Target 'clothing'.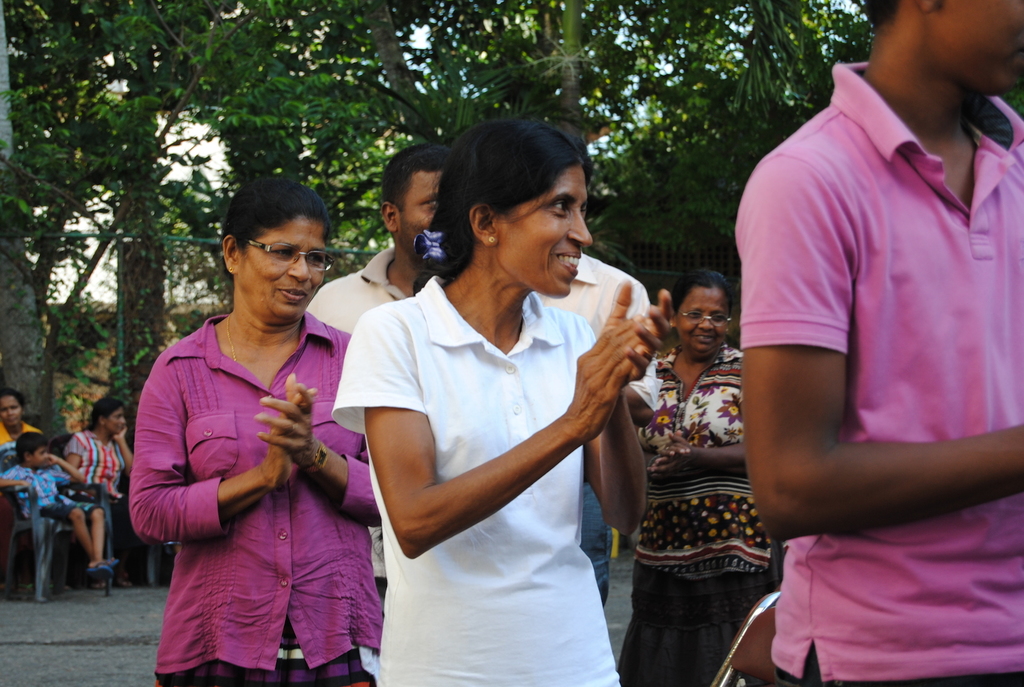
Target region: rect(0, 422, 42, 474).
